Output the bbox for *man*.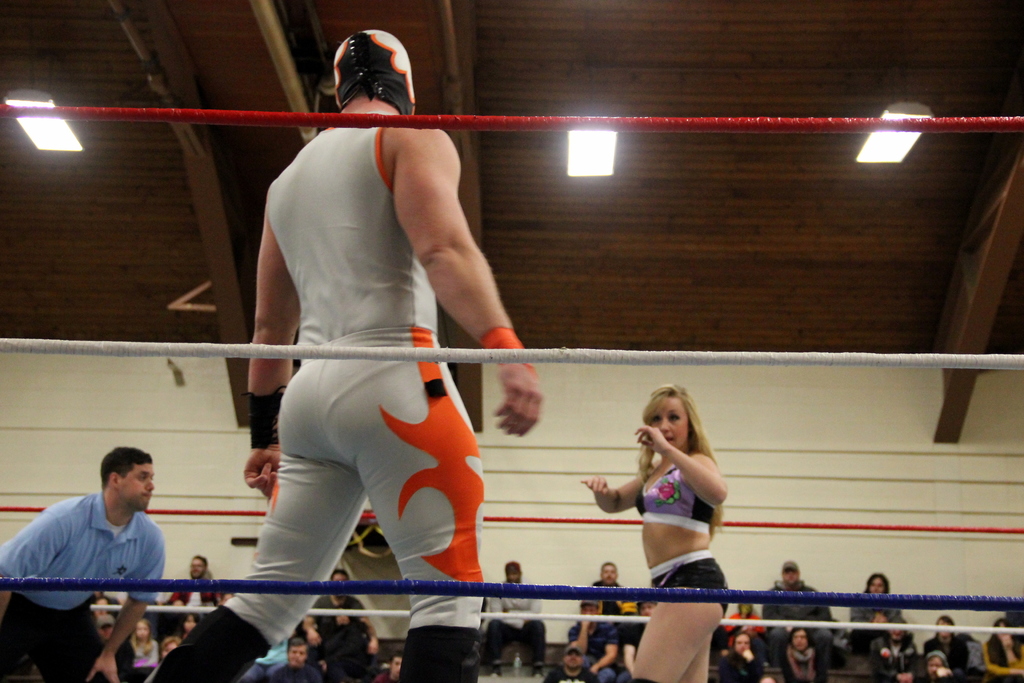
297/564/384/681.
